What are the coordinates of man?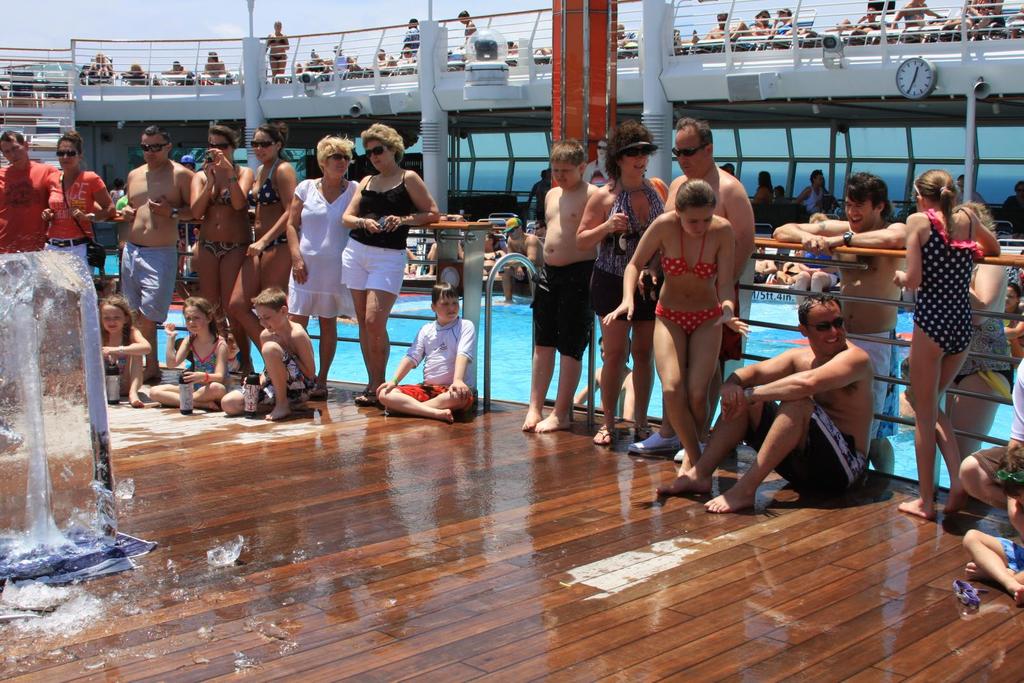
box=[535, 219, 550, 252].
